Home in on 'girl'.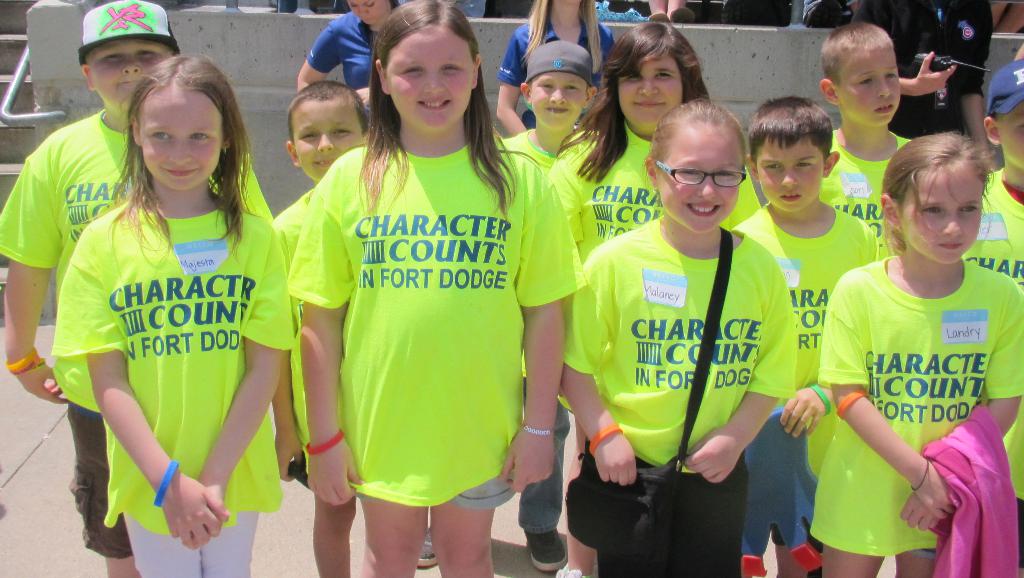
Homed in at (x1=287, y1=0, x2=579, y2=577).
